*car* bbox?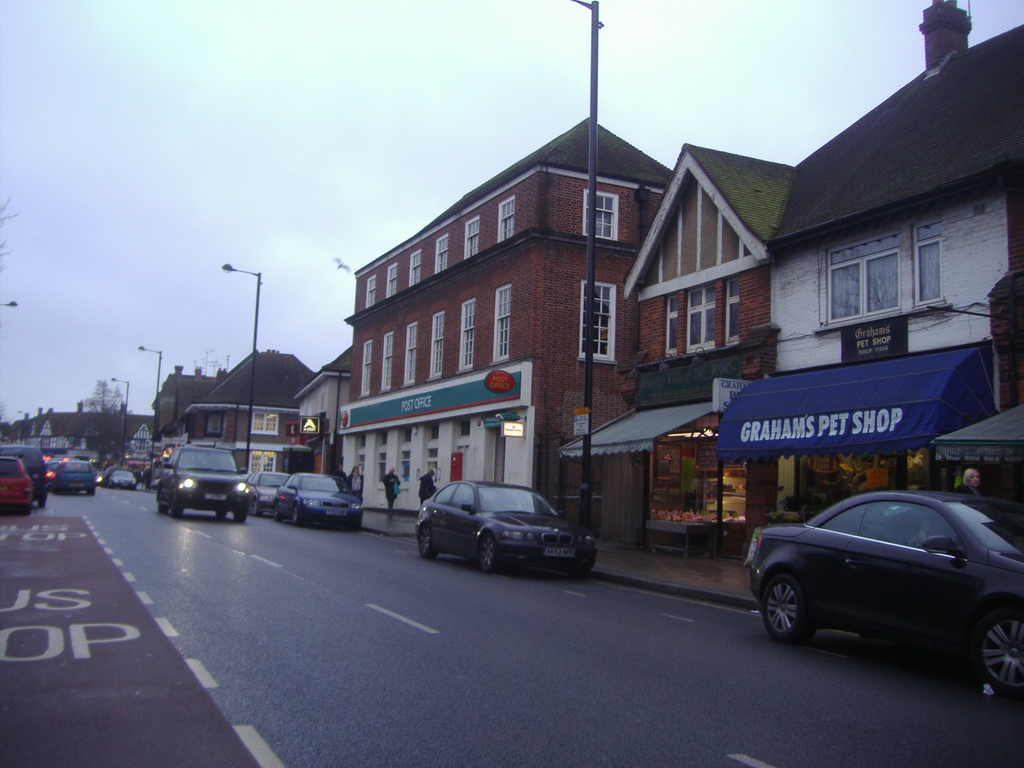
[415, 480, 598, 574]
